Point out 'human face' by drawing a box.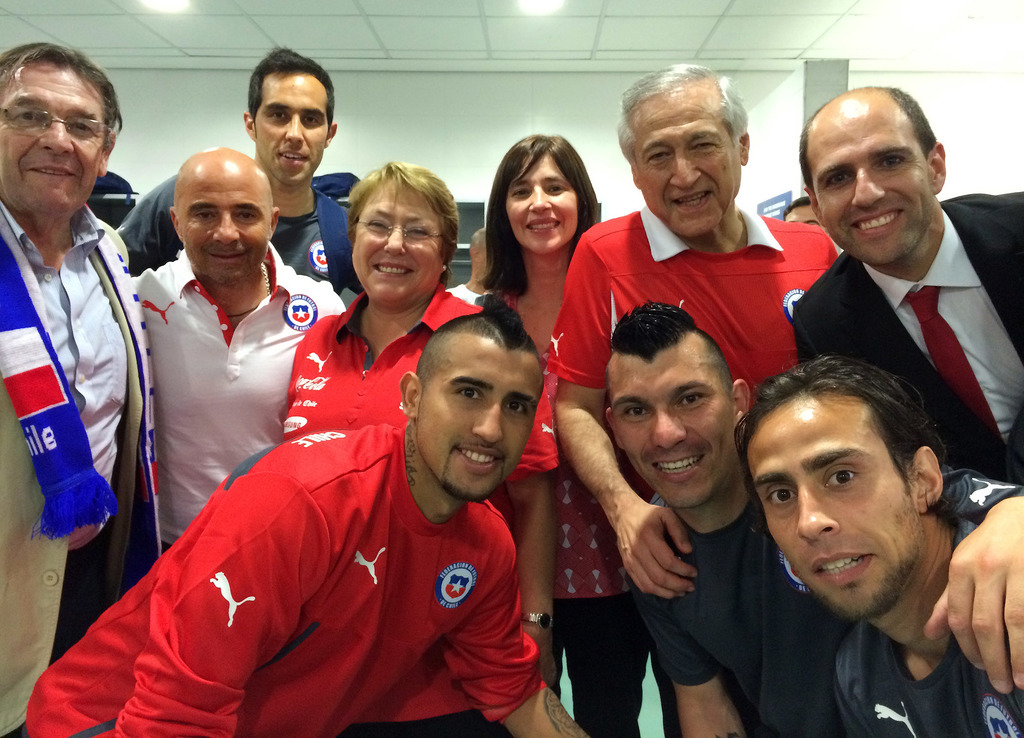
bbox=[351, 184, 441, 302].
